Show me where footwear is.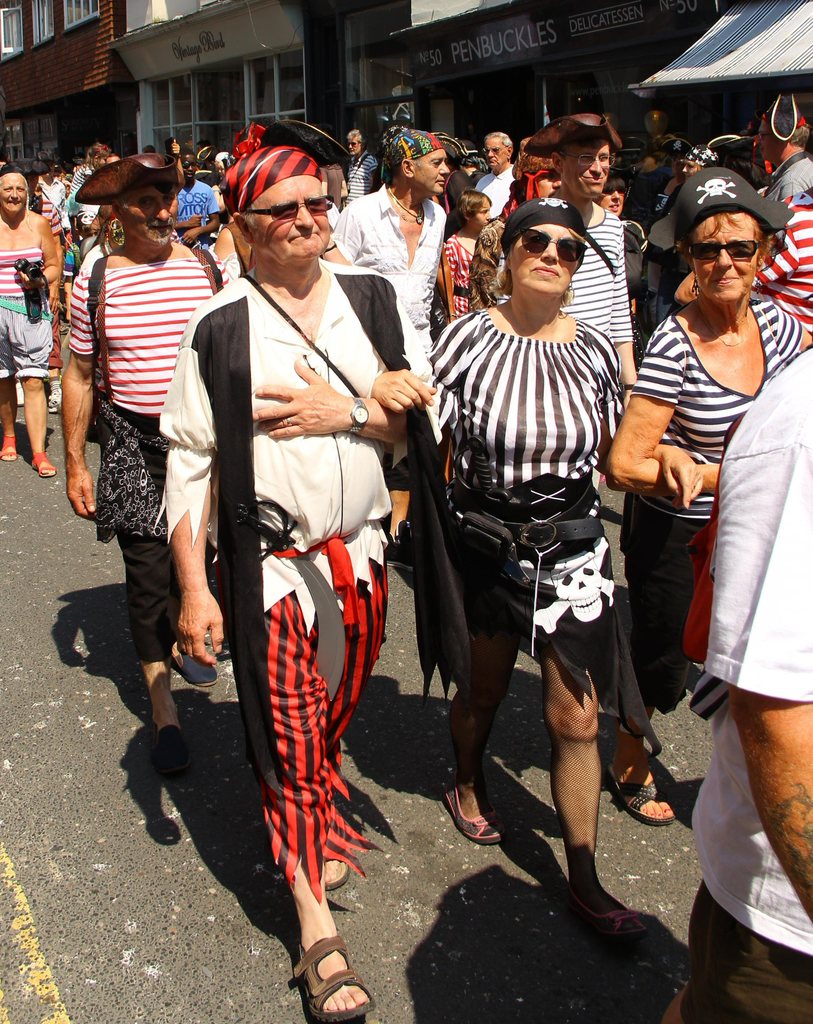
footwear is at (172,652,221,687).
